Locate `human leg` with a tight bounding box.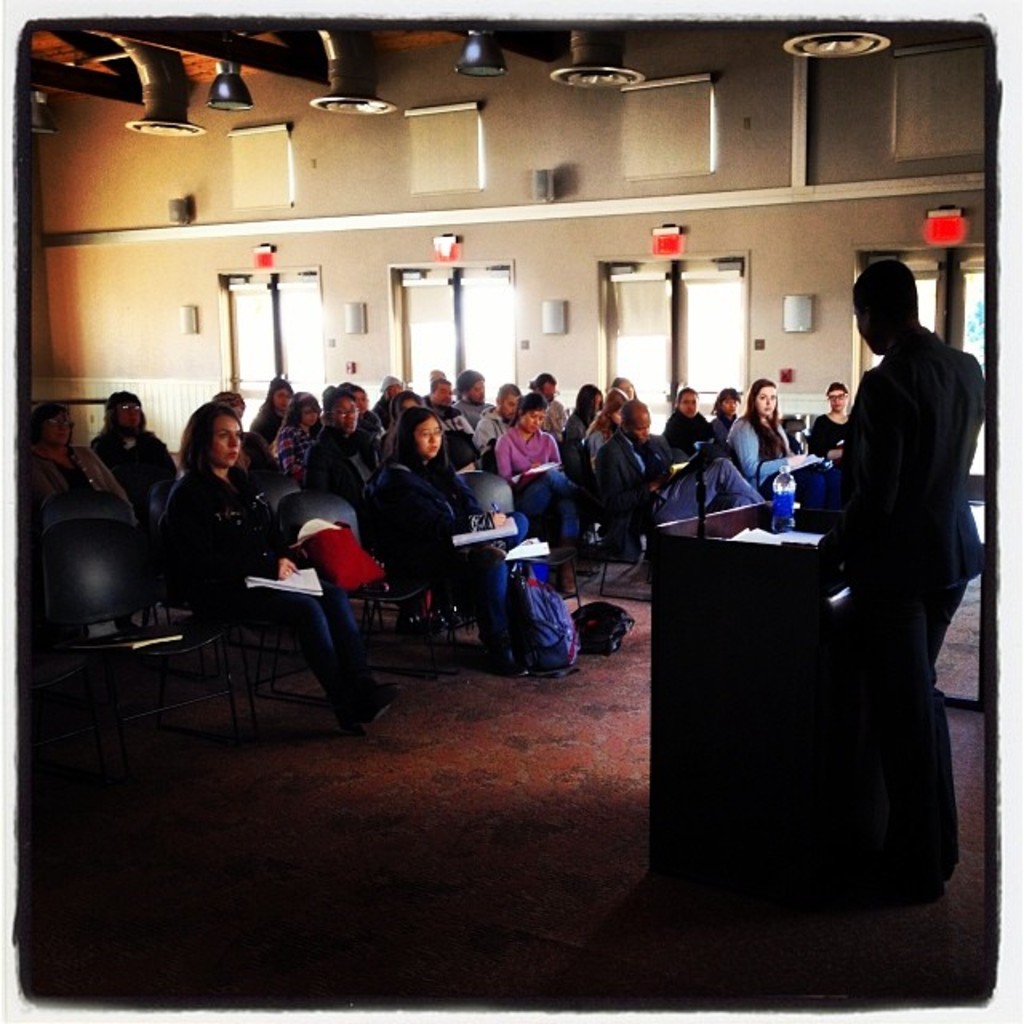
(322,568,394,691).
